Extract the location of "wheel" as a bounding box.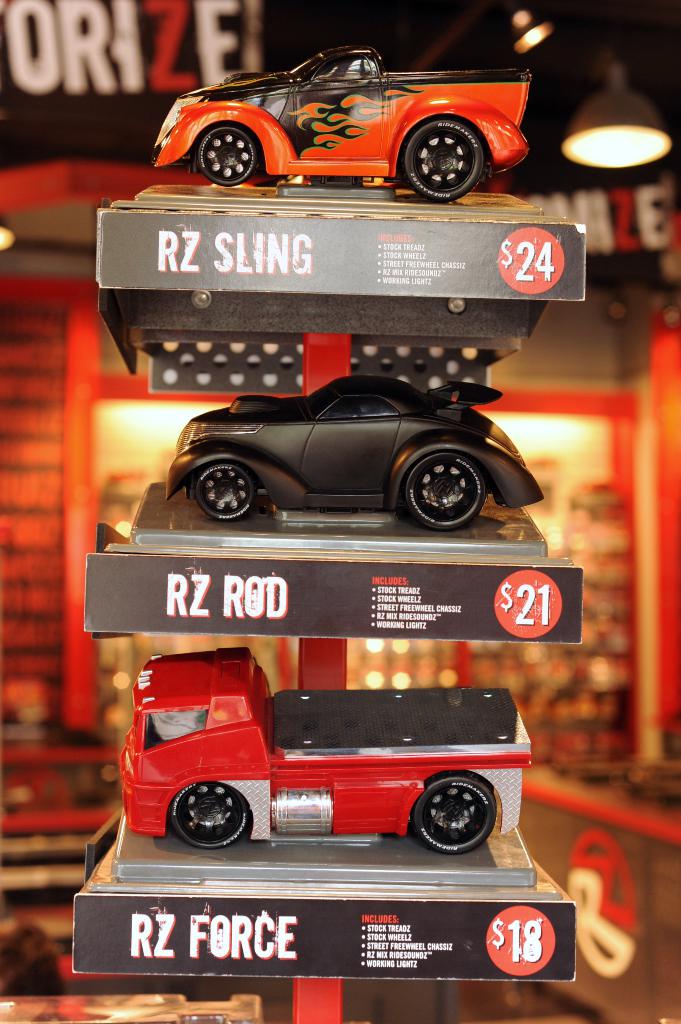
410,776,494,853.
